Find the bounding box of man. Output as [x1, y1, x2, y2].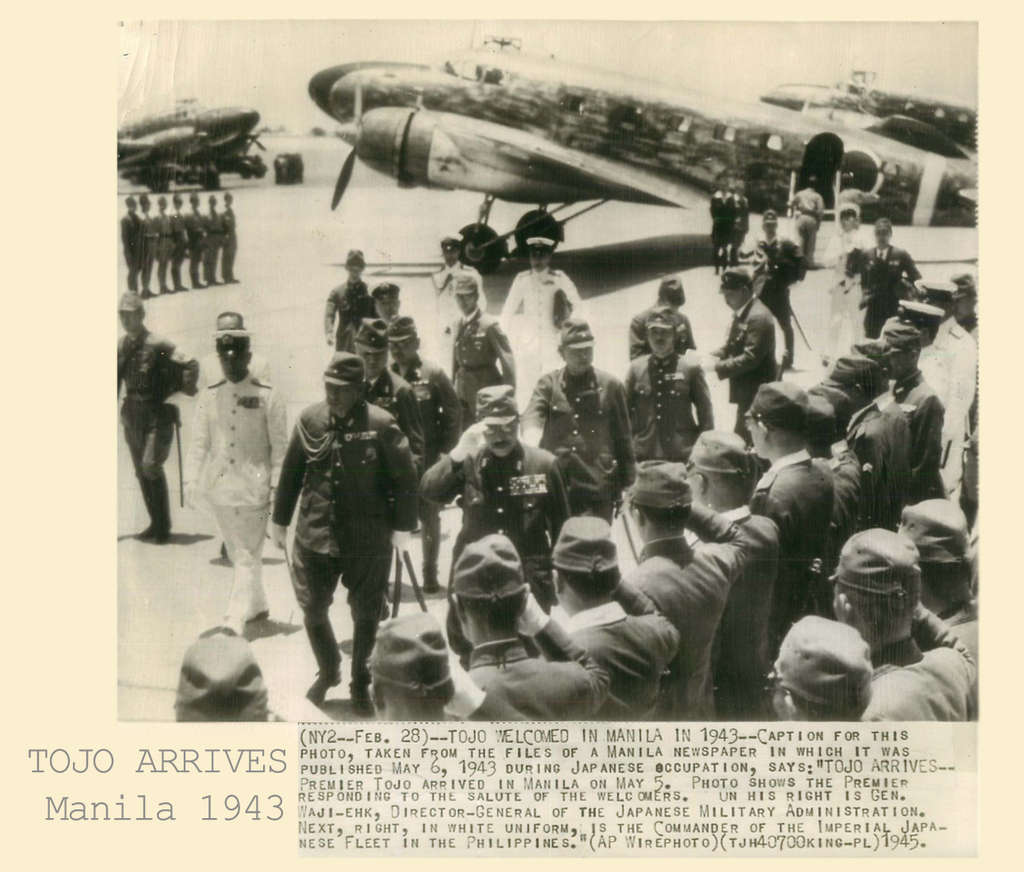
[347, 316, 422, 470].
